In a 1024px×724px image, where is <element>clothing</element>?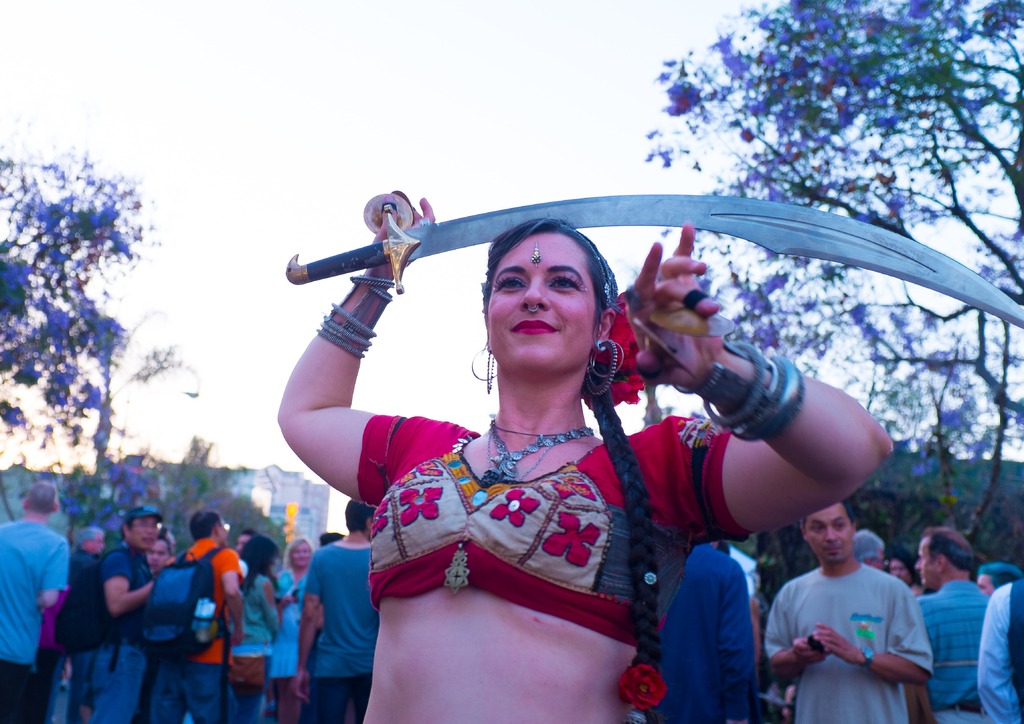
(220, 565, 284, 723).
